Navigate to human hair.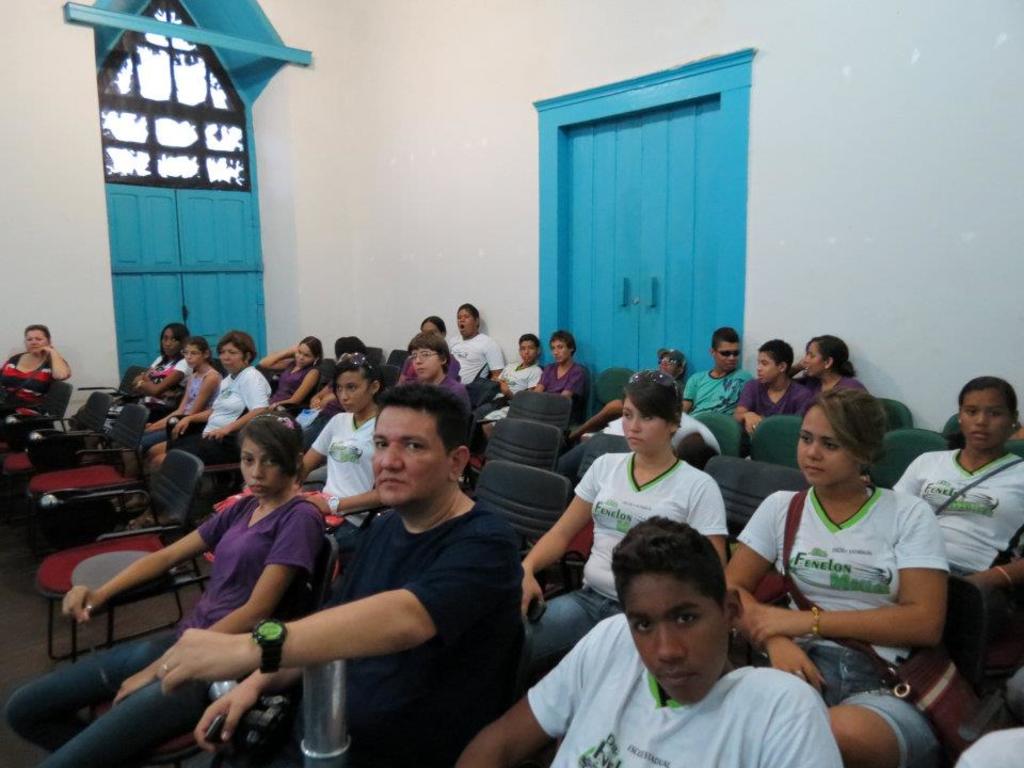
Navigation target: 159,321,191,356.
